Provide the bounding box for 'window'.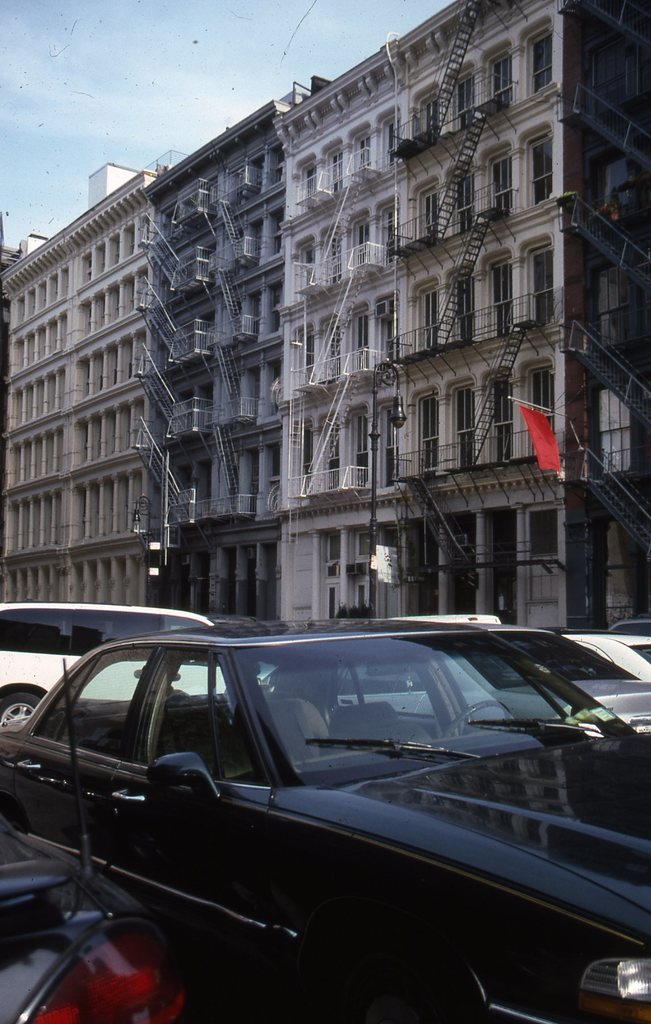
bbox=[301, 330, 315, 386].
